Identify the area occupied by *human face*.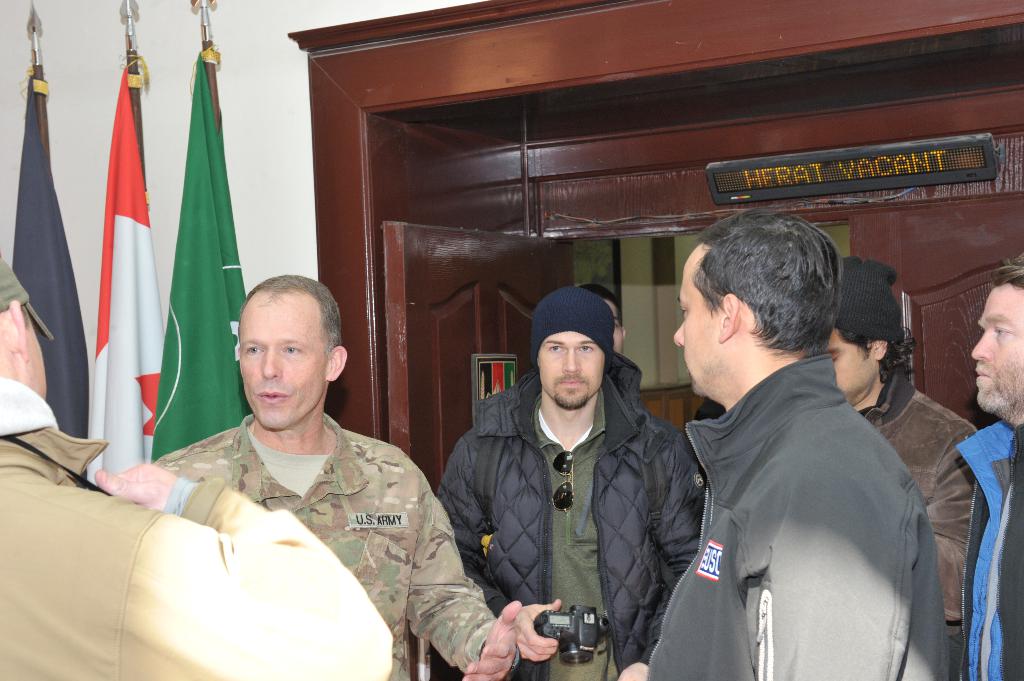
Area: box=[535, 331, 602, 410].
